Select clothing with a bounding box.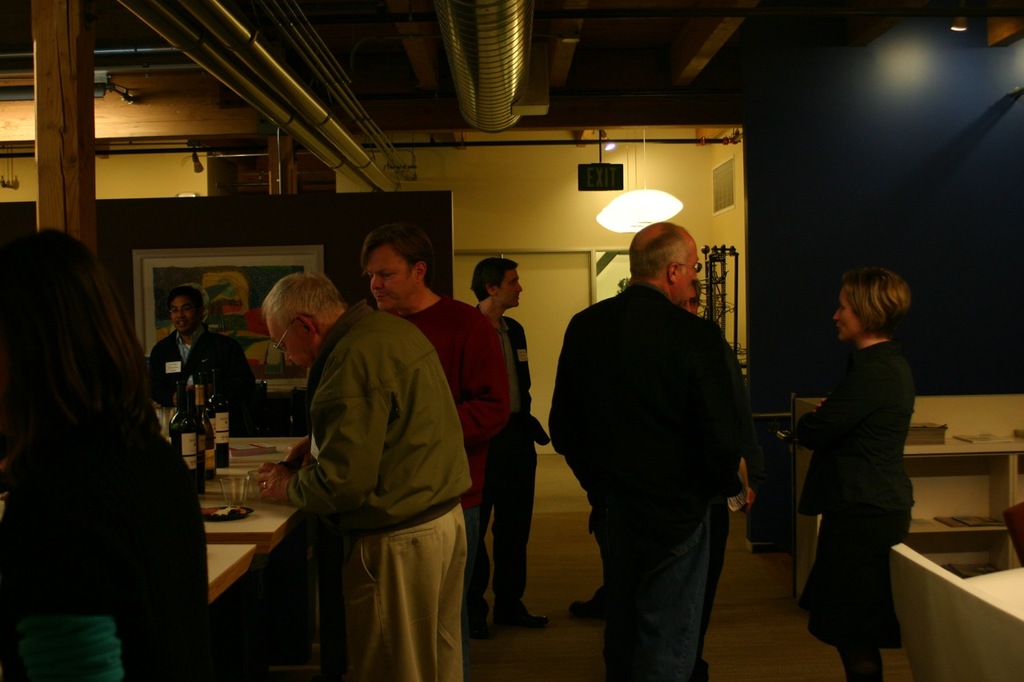
[404, 291, 514, 568].
